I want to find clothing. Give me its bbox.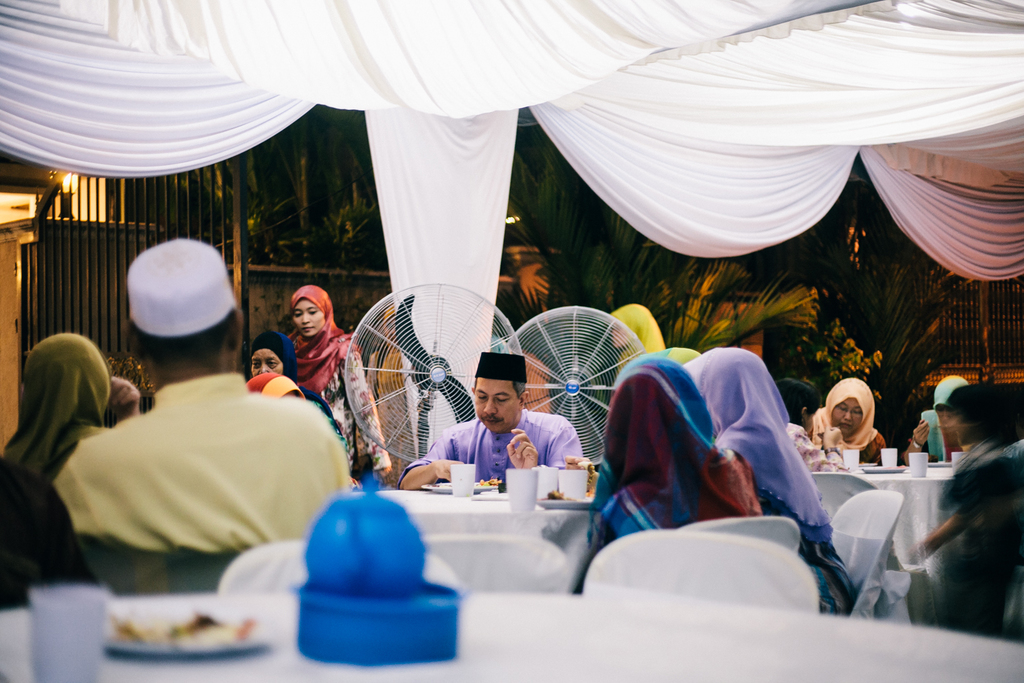
<region>288, 283, 395, 488</region>.
